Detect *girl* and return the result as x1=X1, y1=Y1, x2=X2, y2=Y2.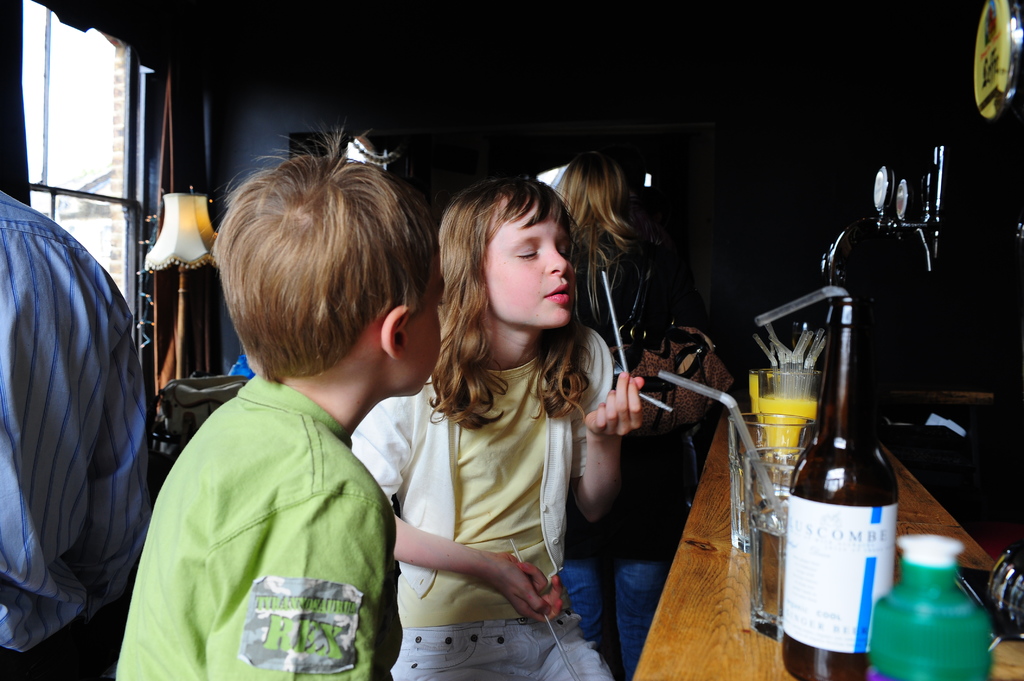
x1=351, y1=178, x2=644, y2=680.
